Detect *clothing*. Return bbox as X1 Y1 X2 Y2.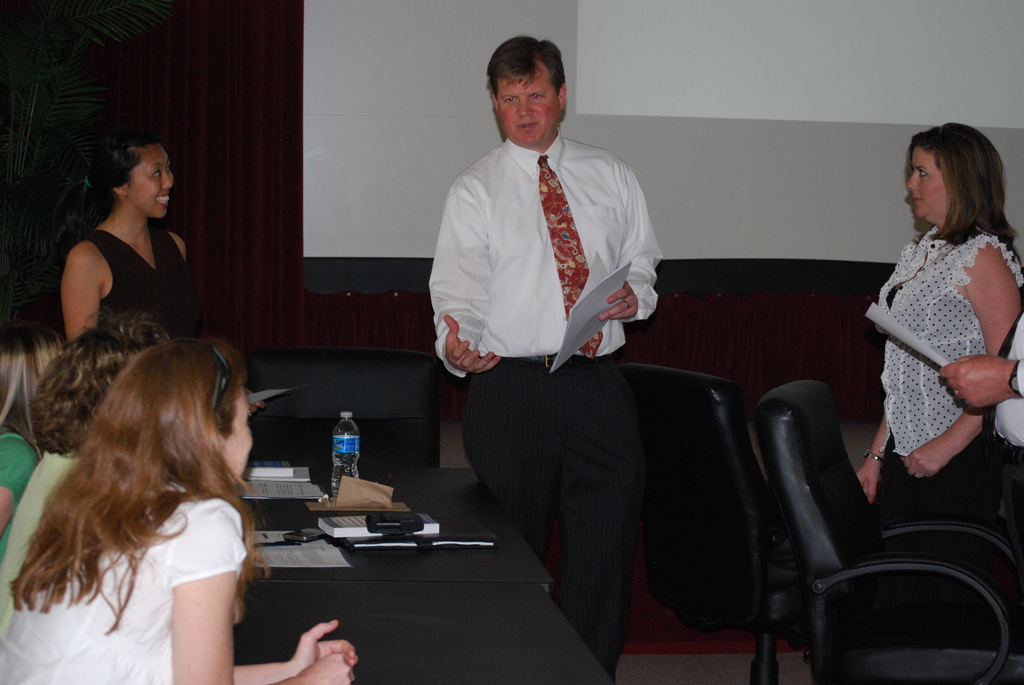
424 141 670 684.
